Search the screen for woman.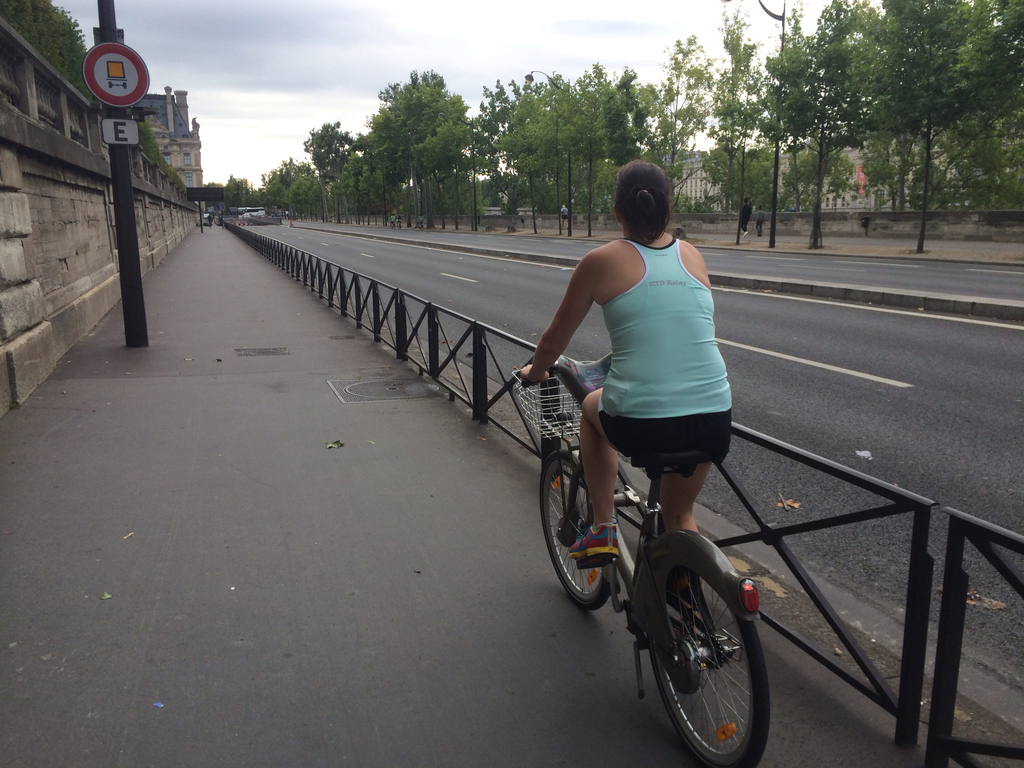
Found at 540, 173, 745, 577.
